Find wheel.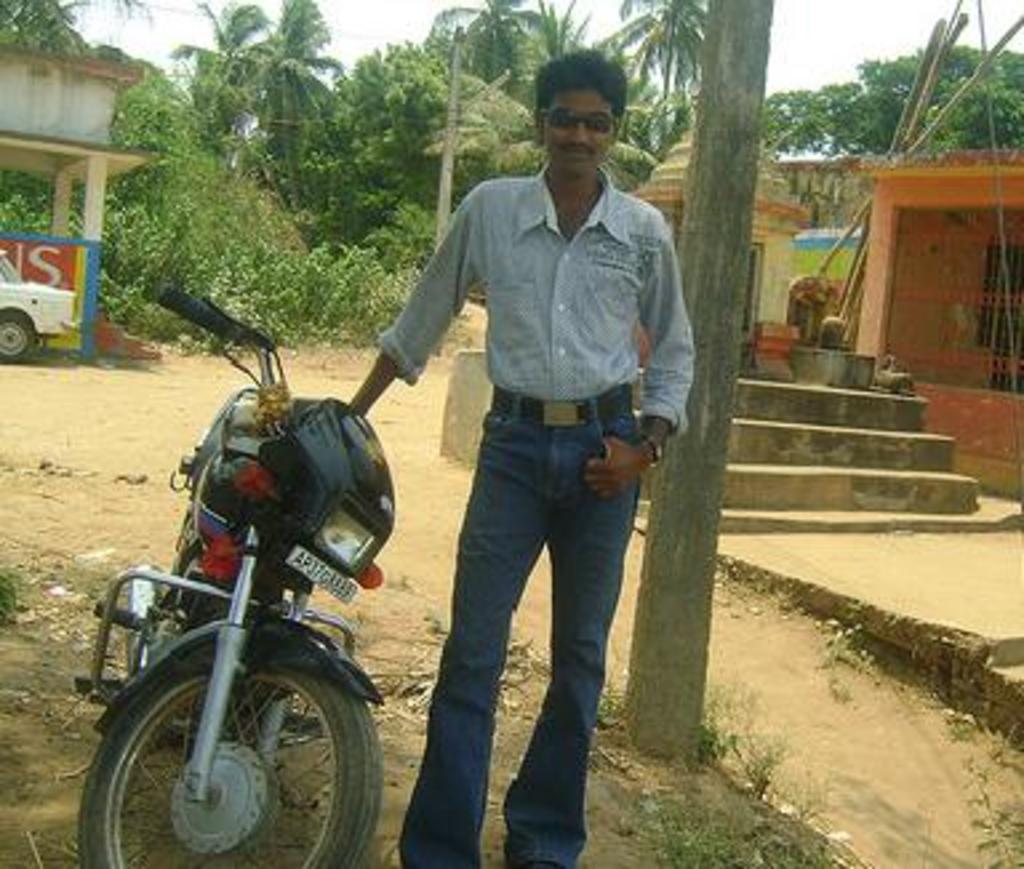
<box>88,642,373,856</box>.
